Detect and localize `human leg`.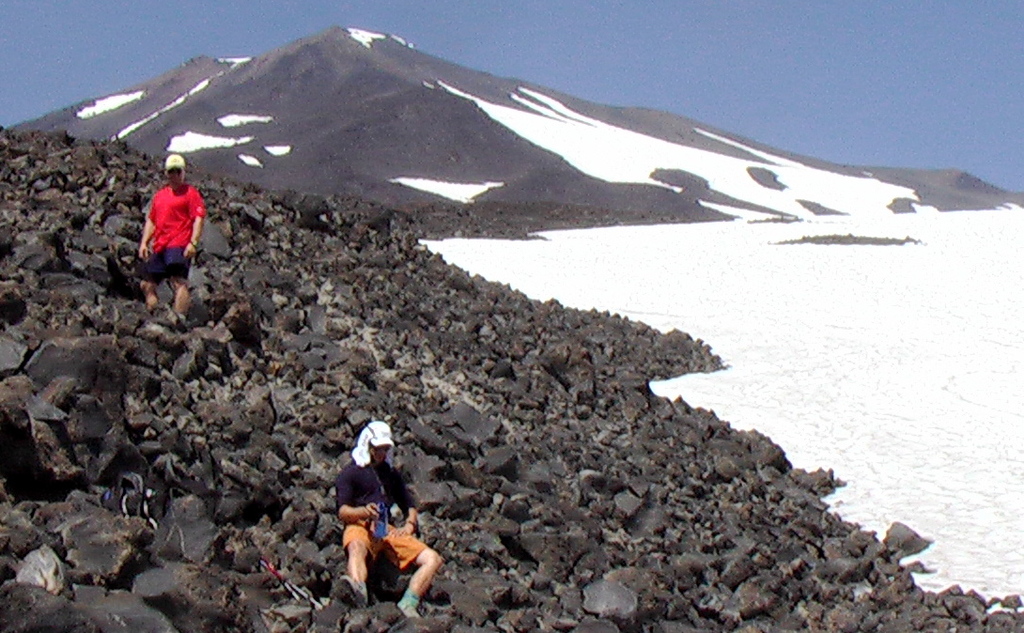
Localized at [x1=326, y1=511, x2=376, y2=592].
